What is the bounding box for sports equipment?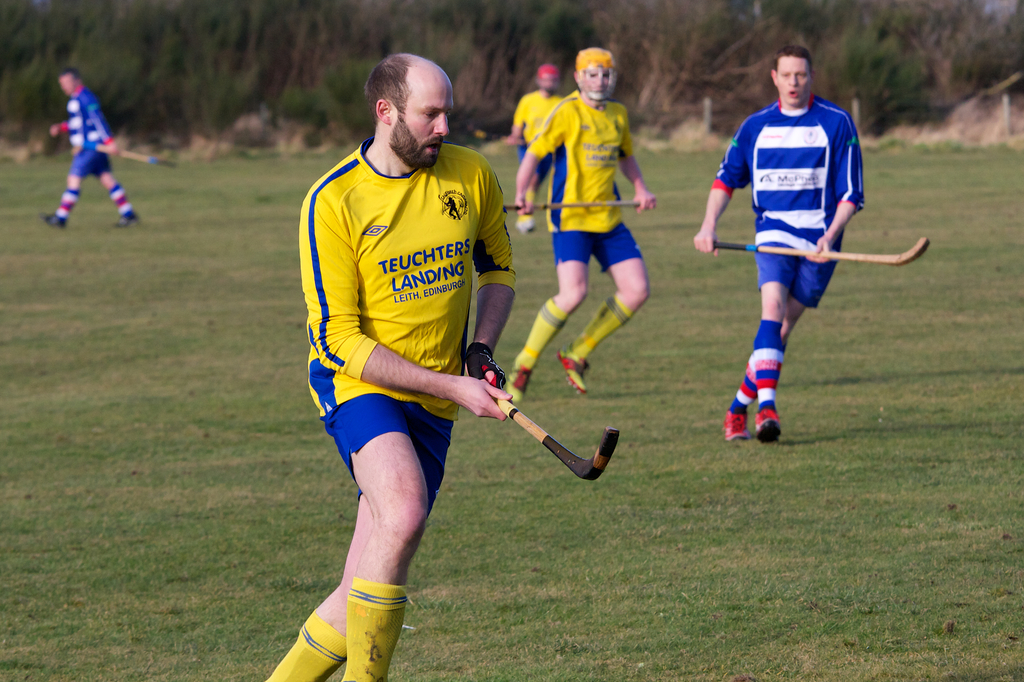
detection(724, 408, 748, 441).
